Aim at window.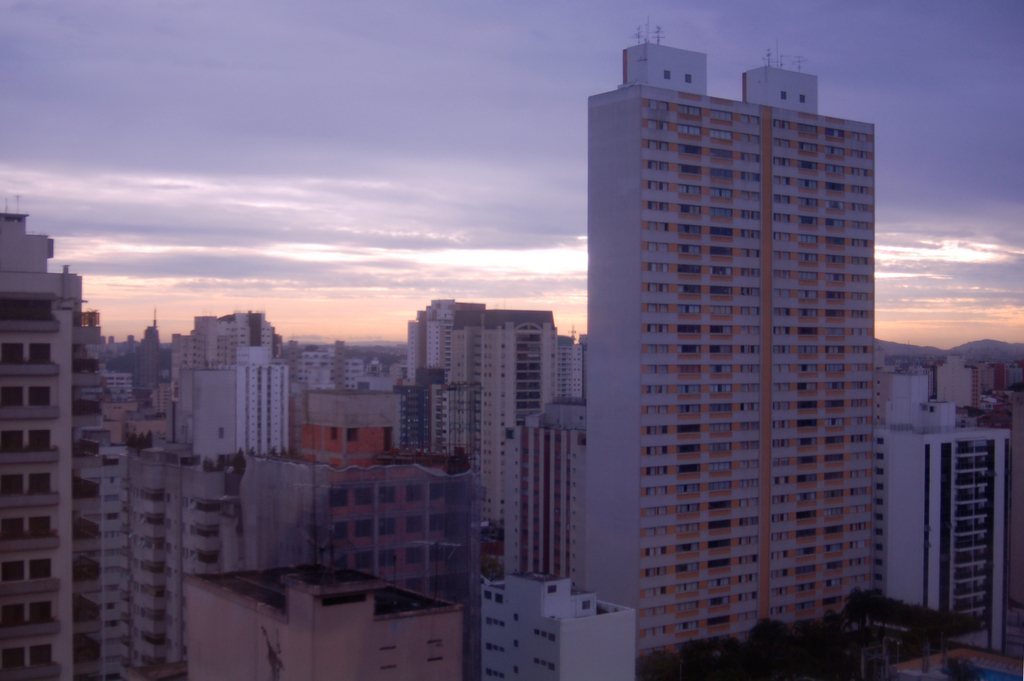
Aimed at <box>706,561,731,569</box>.
